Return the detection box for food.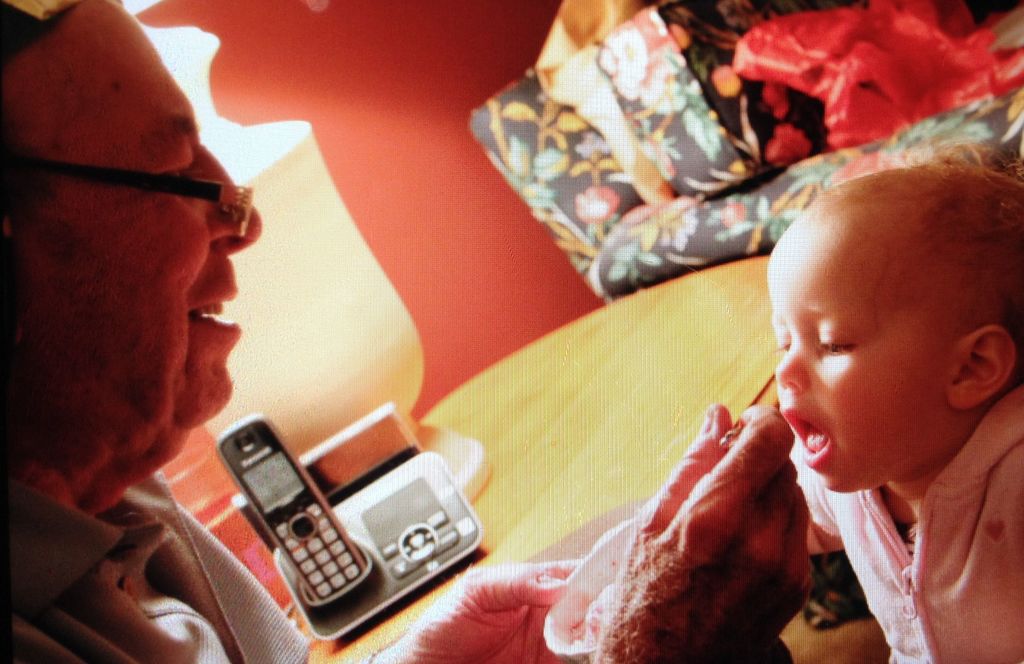
(559,576,596,644).
